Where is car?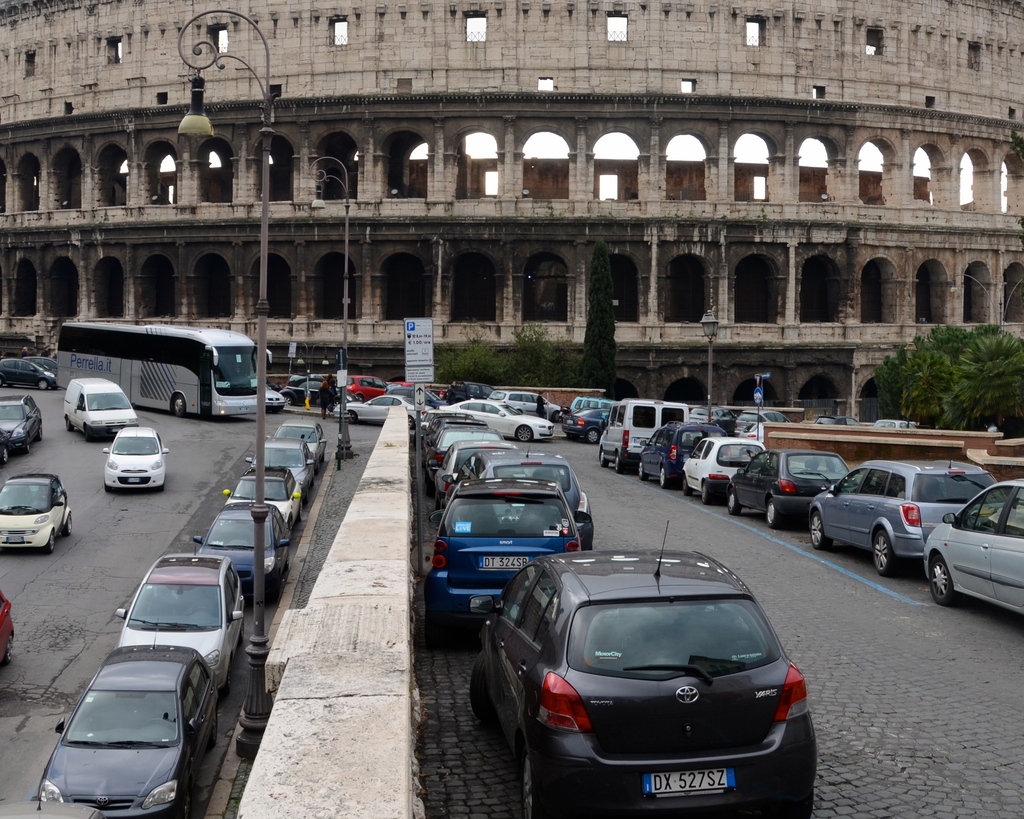
bbox(875, 421, 915, 428).
